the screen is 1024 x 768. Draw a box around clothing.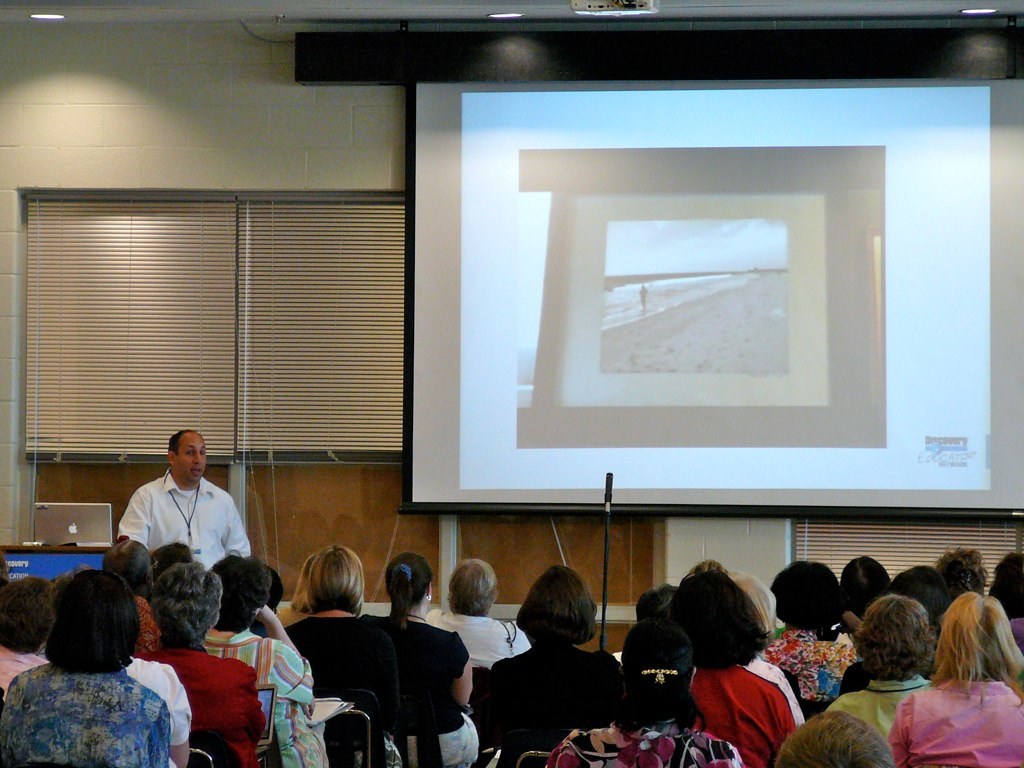
<region>198, 626, 345, 767</region>.
